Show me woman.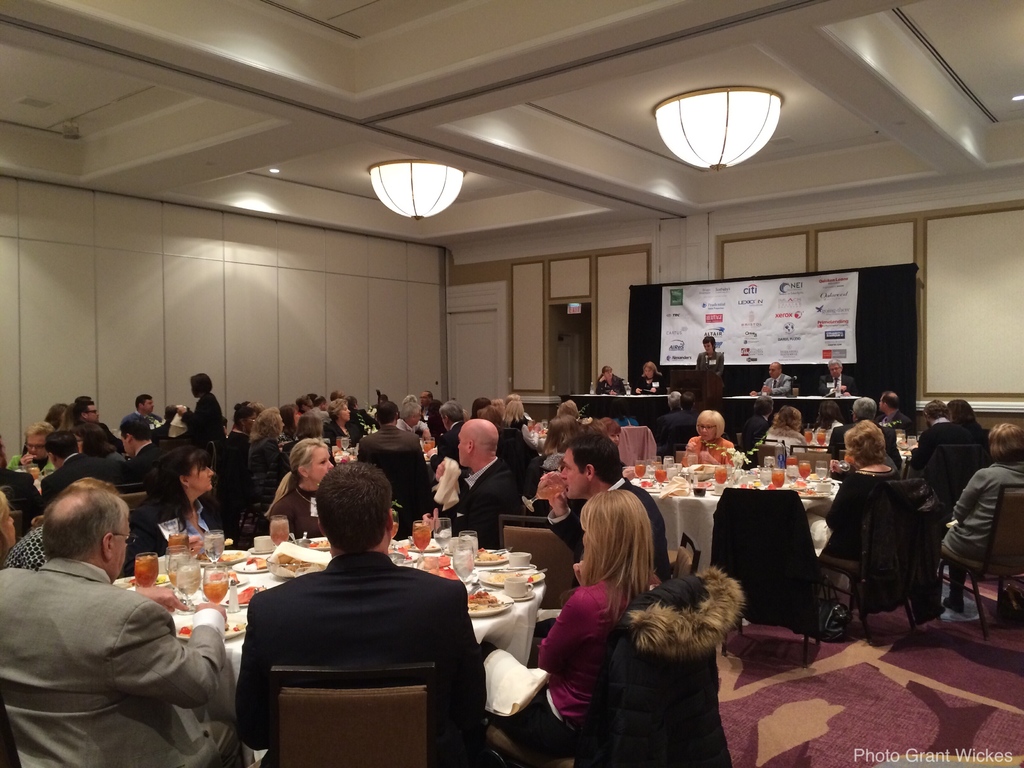
woman is here: x1=120 y1=446 x2=241 y2=580.
